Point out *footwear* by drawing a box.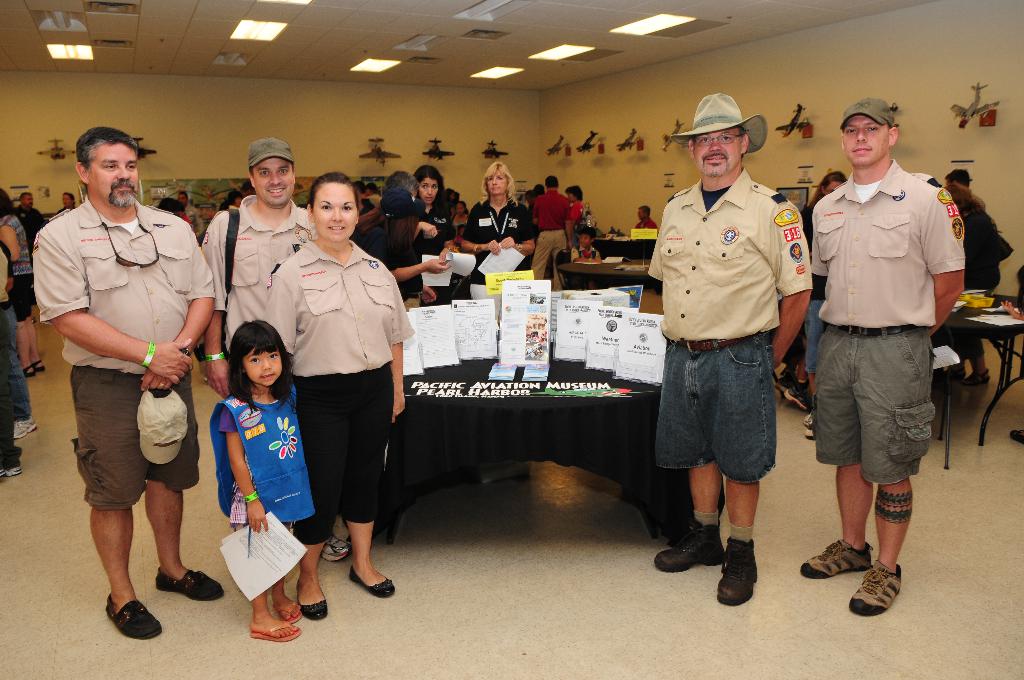
detection(34, 359, 47, 374).
